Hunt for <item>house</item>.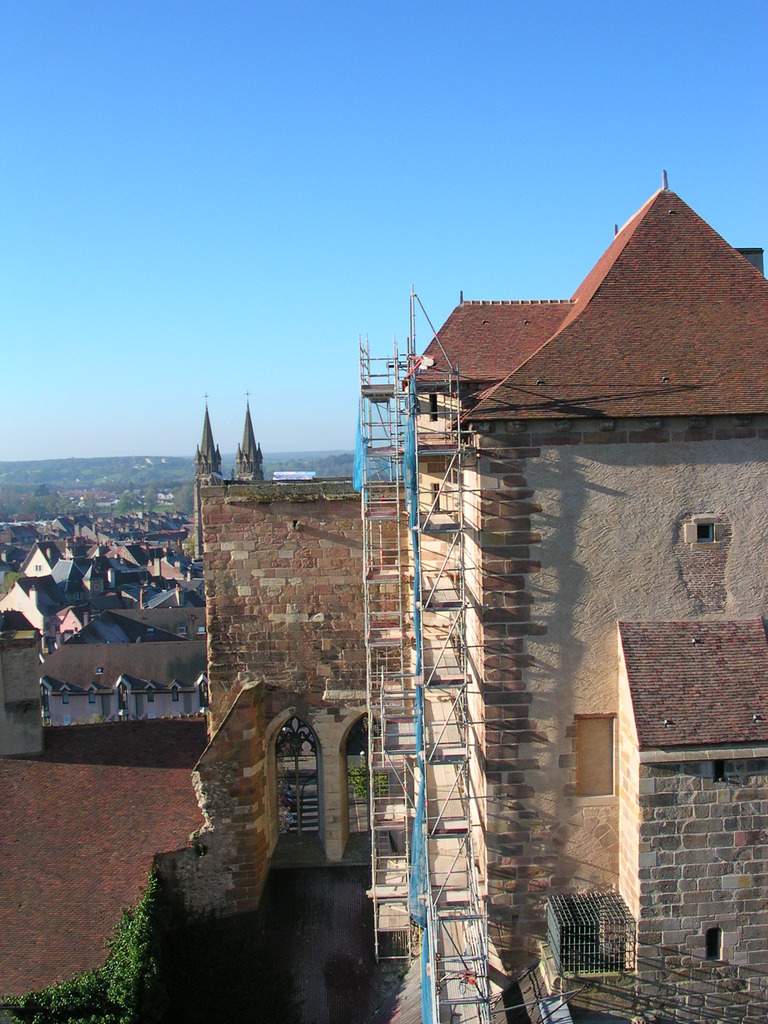
Hunted down at 0:510:210:647.
